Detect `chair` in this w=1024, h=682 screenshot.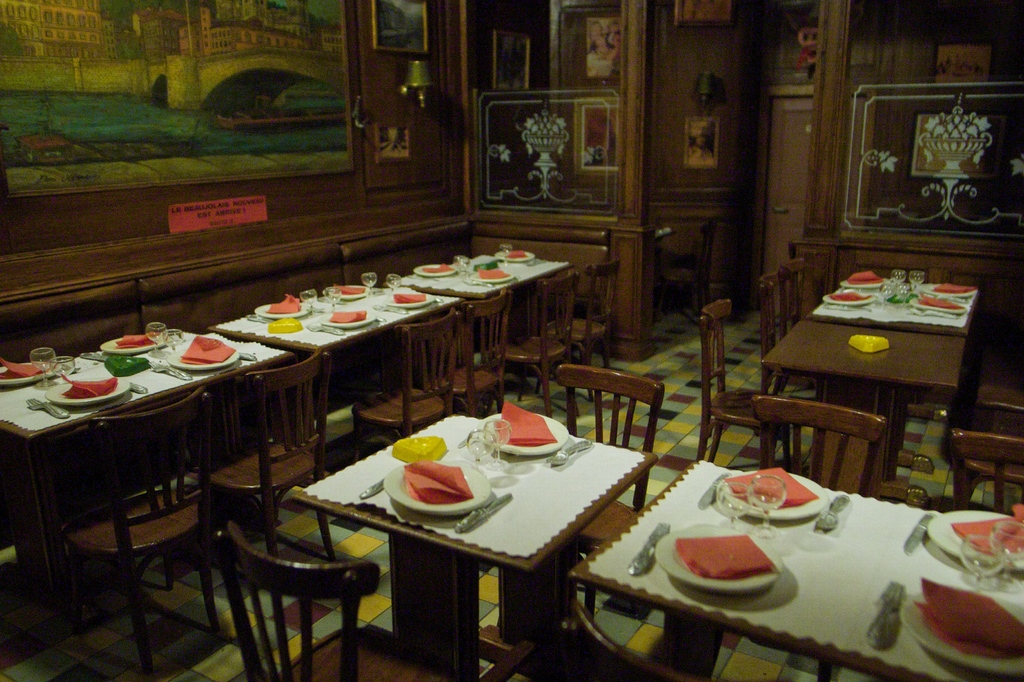
Detection: {"x1": 538, "y1": 263, "x2": 619, "y2": 399}.
